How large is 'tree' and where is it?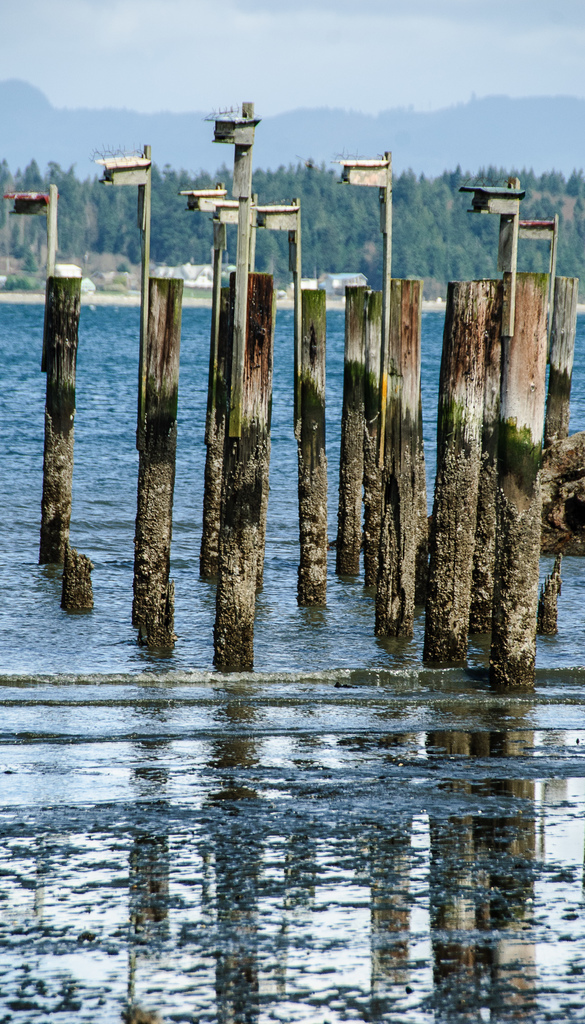
Bounding box: bbox(461, 208, 503, 273).
